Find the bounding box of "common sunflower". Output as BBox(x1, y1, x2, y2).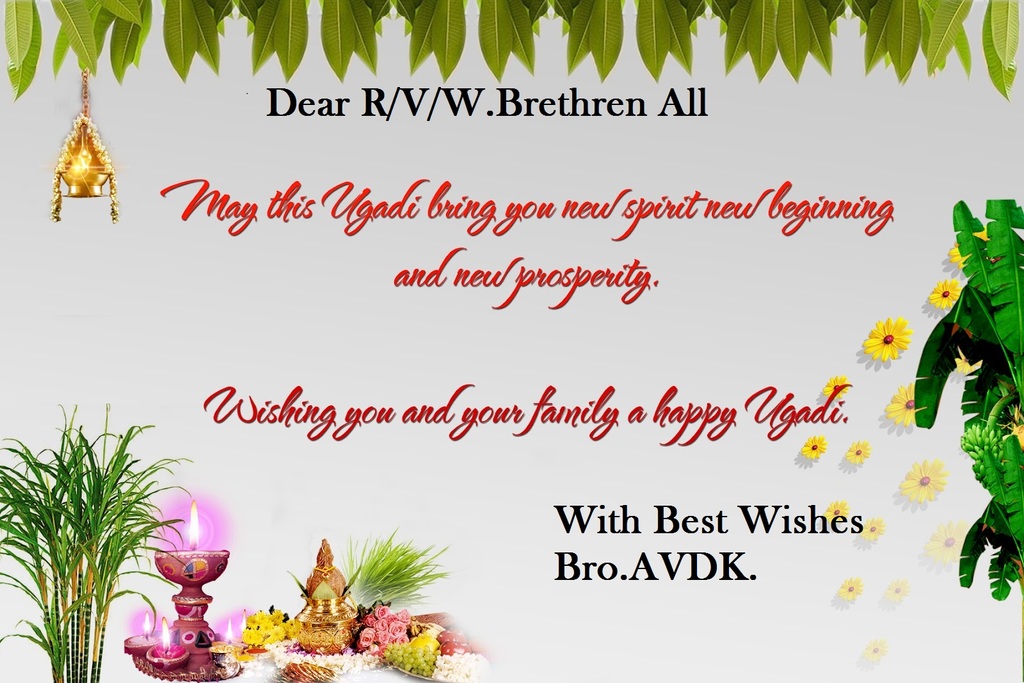
BBox(889, 584, 911, 608).
